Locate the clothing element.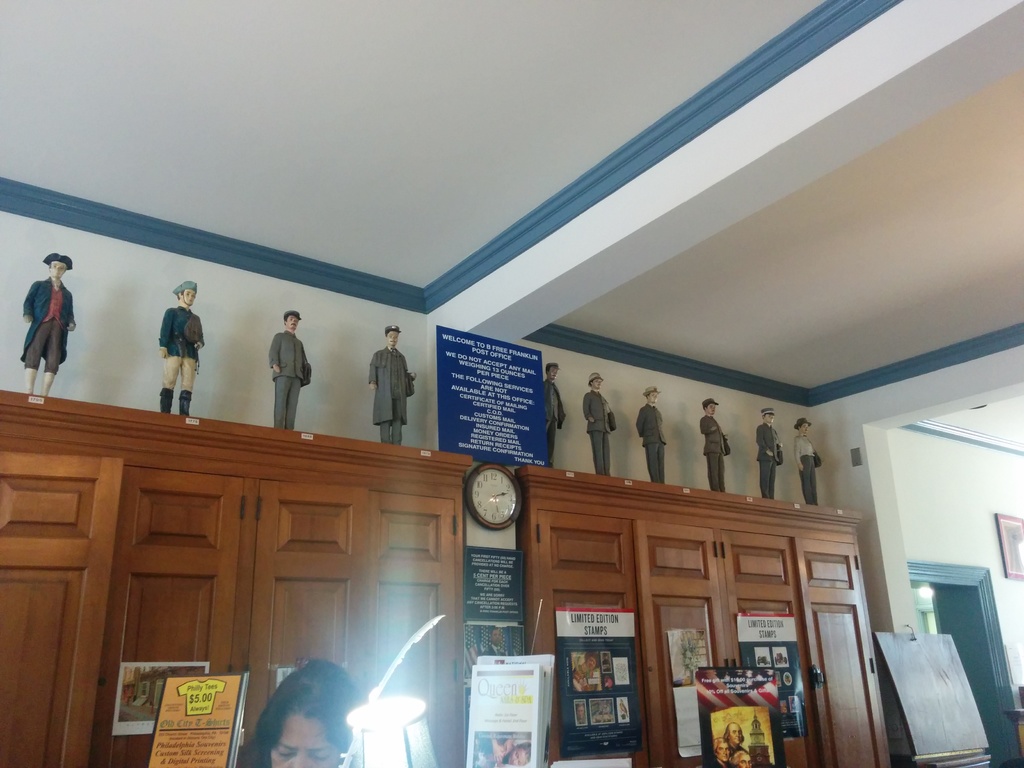
Element bbox: <bbox>160, 307, 205, 392</bbox>.
